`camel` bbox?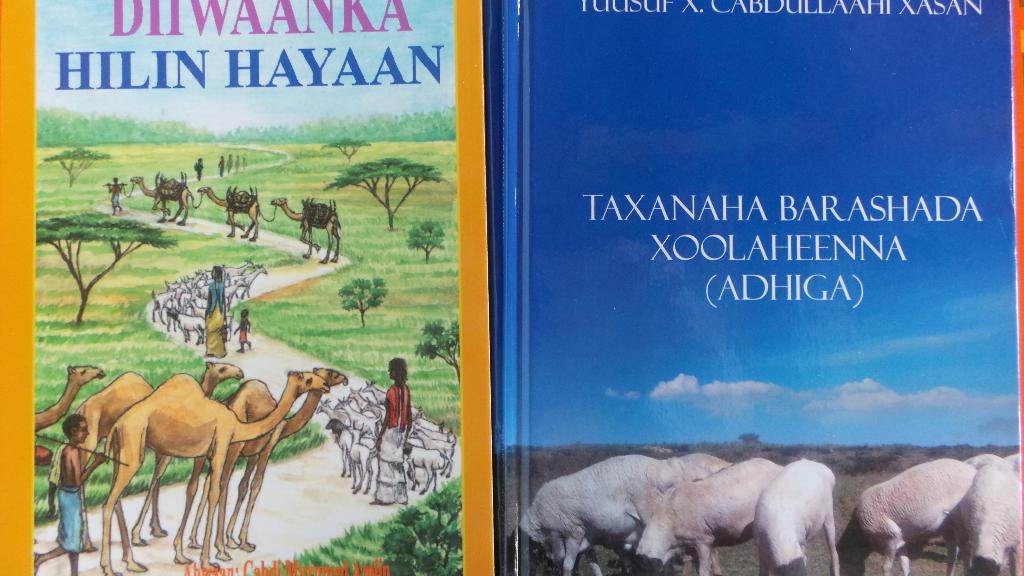
crop(198, 186, 262, 248)
